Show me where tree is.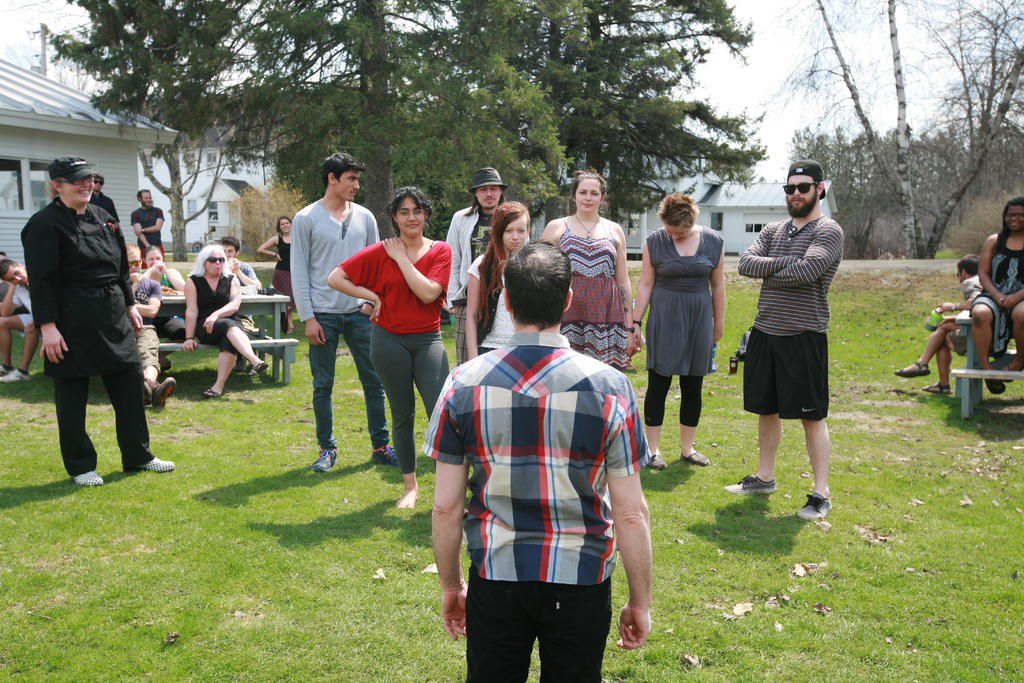
tree is at bbox=(31, 0, 770, 241).
